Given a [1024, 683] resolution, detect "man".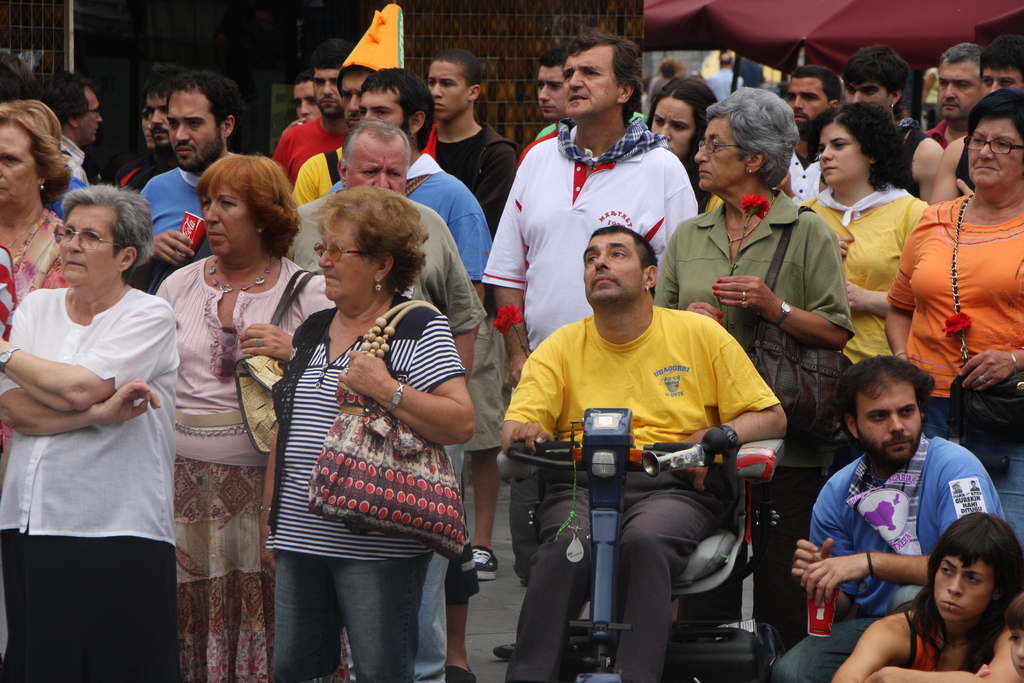
box=[784, 64, 845, 198].
